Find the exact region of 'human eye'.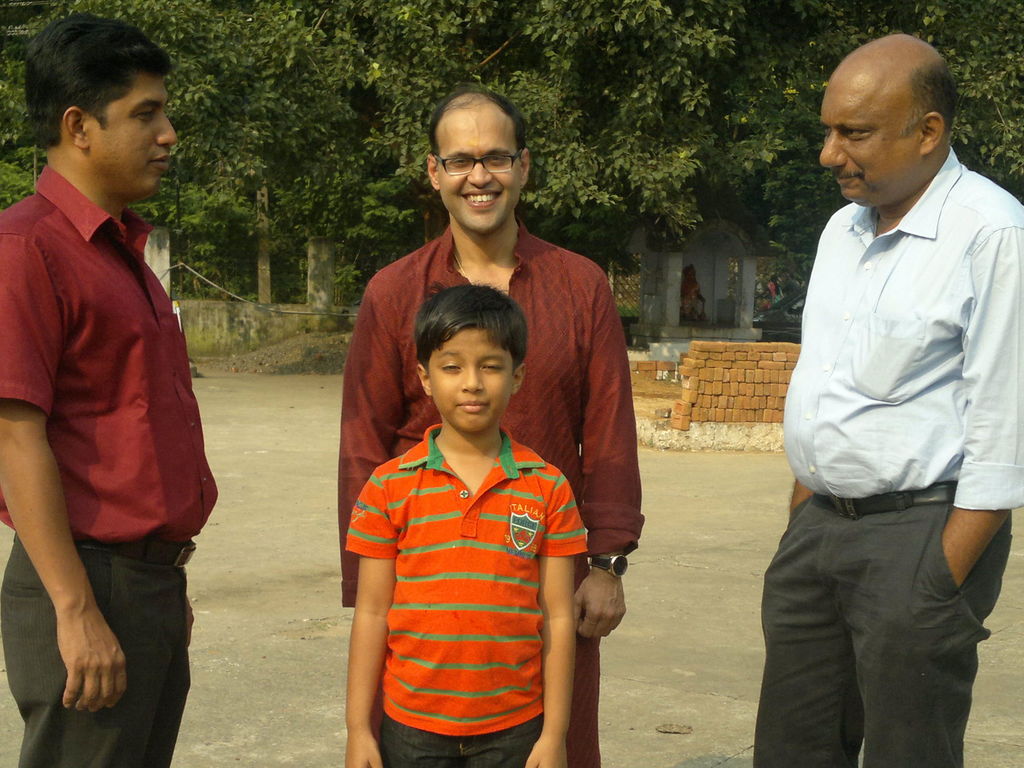
Exact region: x1=821, y1=118, x2=833, y2=136.
